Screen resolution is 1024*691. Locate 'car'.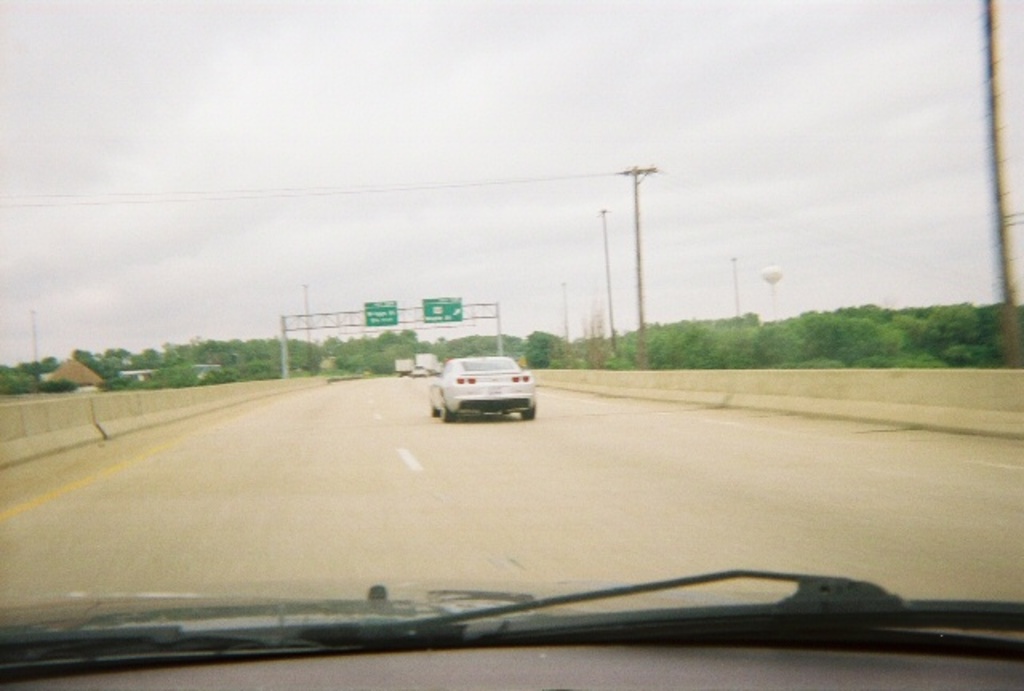
bbox=[0, 0, 1022, 689].
